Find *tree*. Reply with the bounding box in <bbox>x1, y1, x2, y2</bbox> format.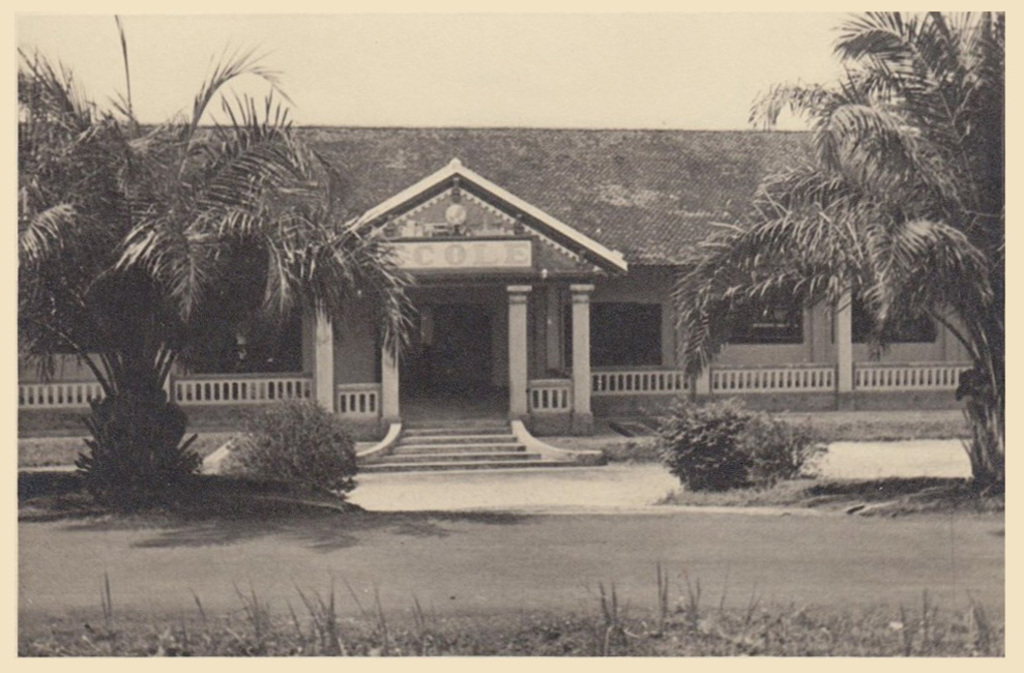
<bbox>663, 7, 1006, 491</bbox>.
